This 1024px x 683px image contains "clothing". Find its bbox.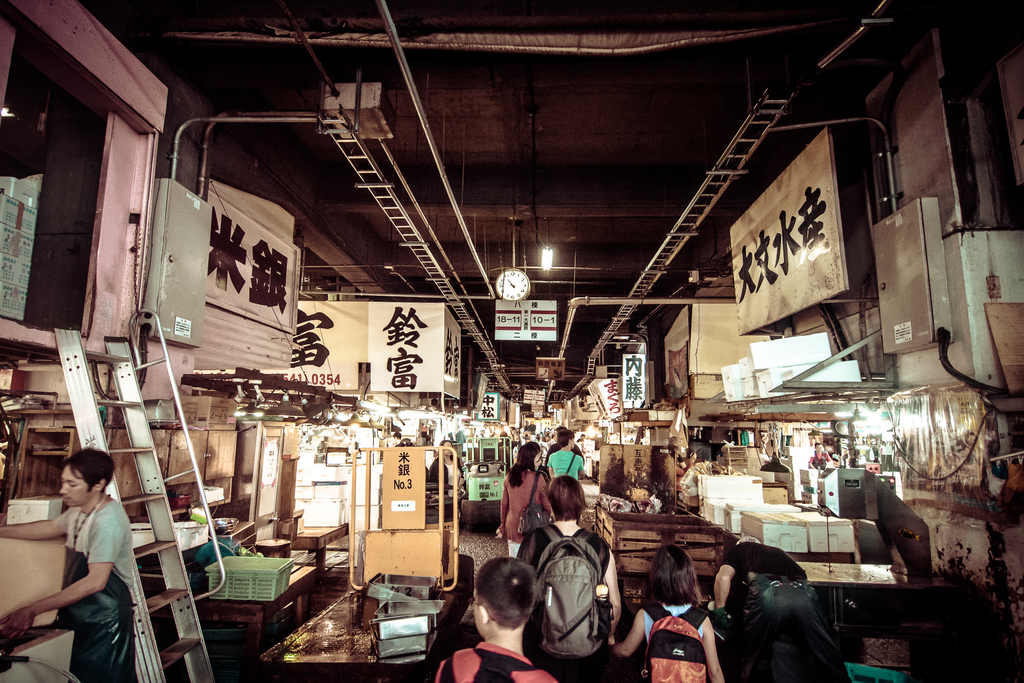
select_region(58, 493, 135, 682).
